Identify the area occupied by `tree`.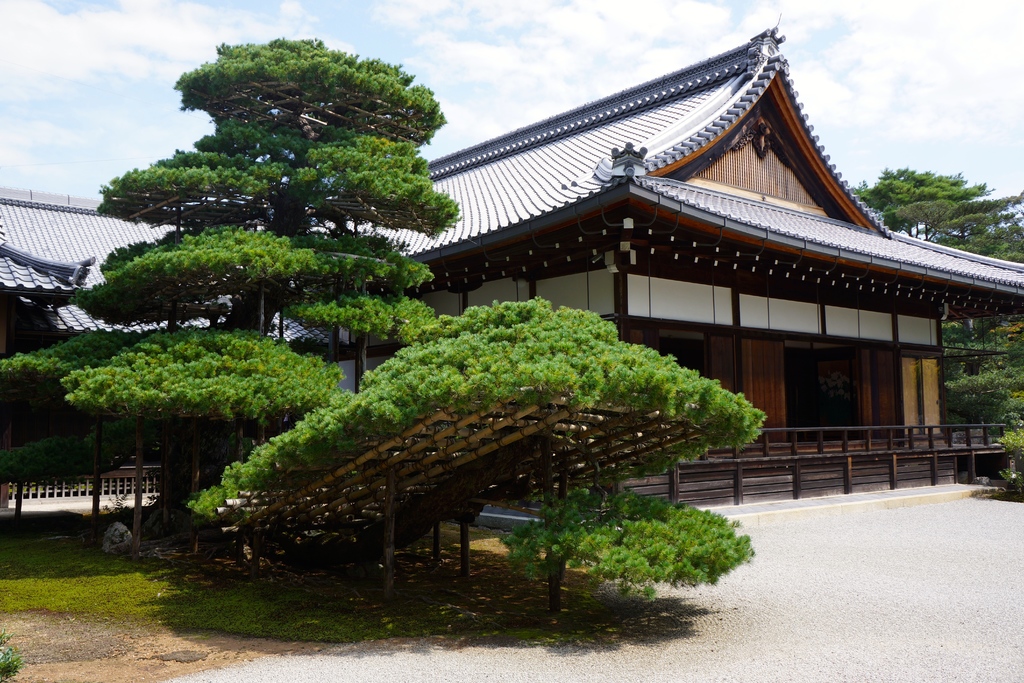
Area: bbox=[186, 297, 768, 598].
